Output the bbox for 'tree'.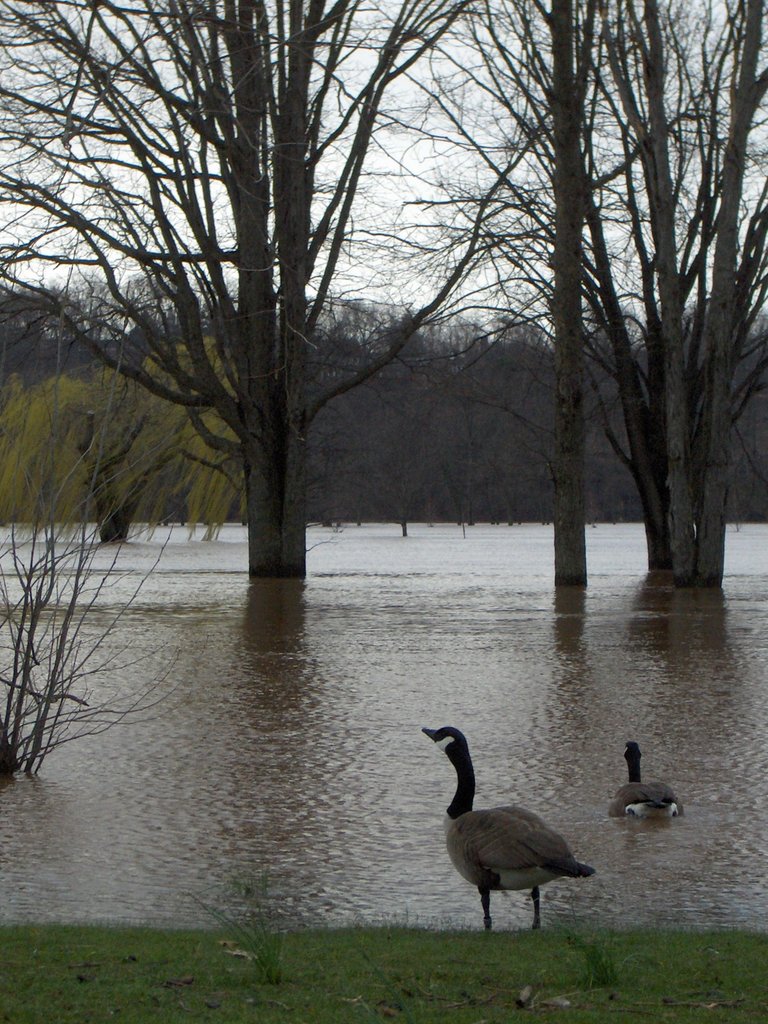
BBox(0, 232, 181, 772).
